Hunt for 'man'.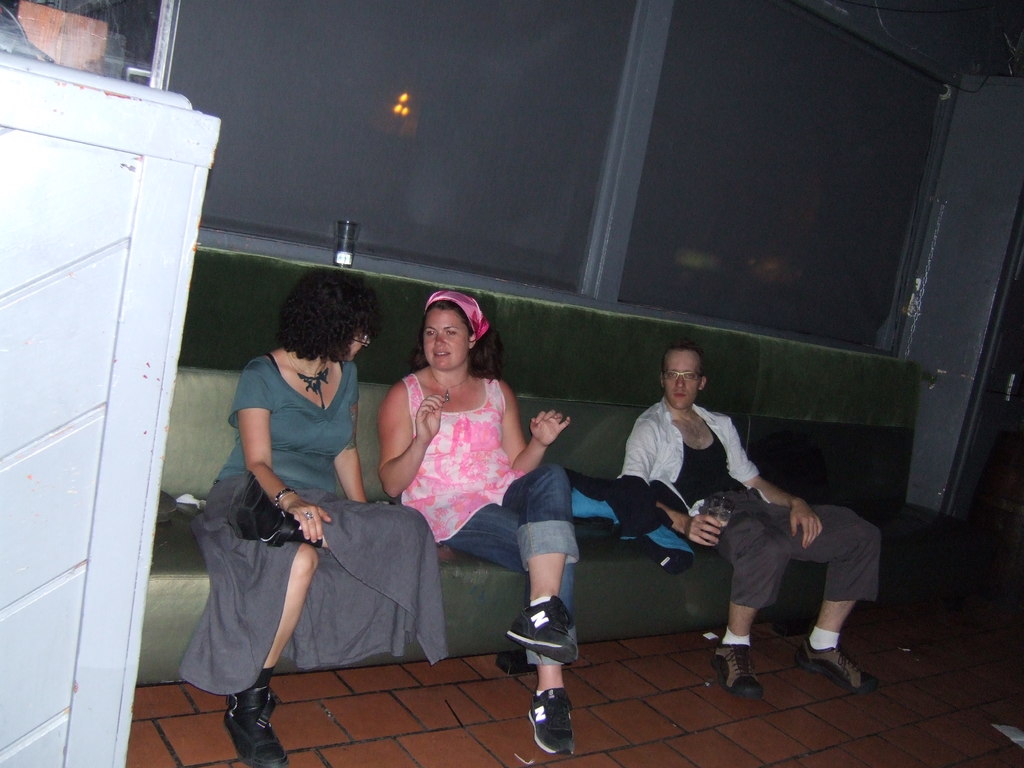
Hunted down at l=620, t=336, r=907, b=719.
